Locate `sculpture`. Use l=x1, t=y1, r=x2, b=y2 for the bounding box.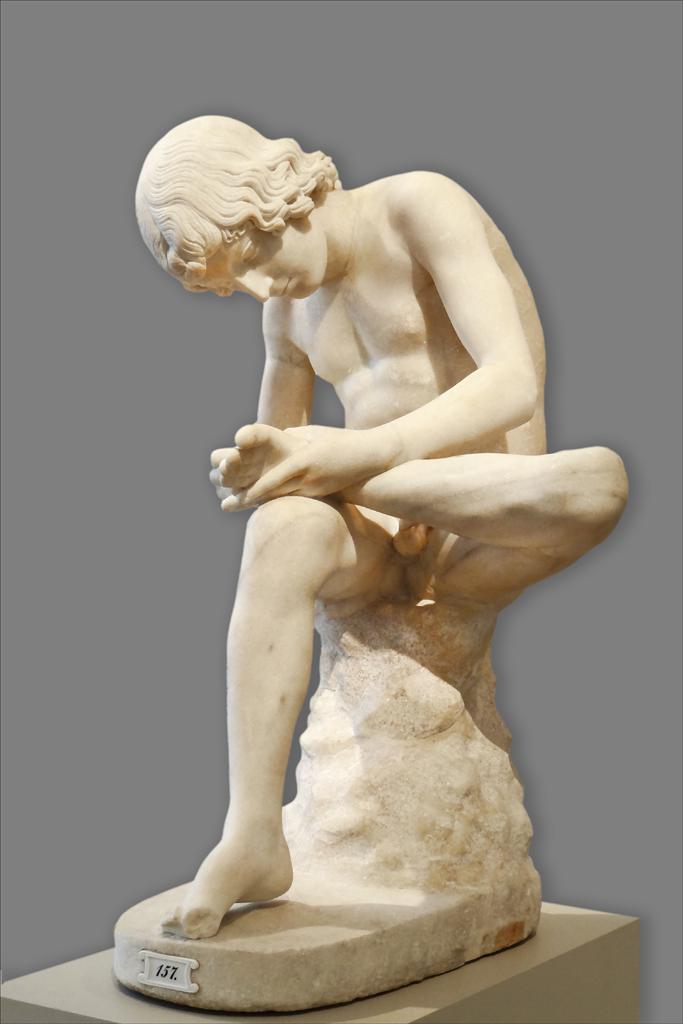
l=107, t=109, r=625, b=1015.
